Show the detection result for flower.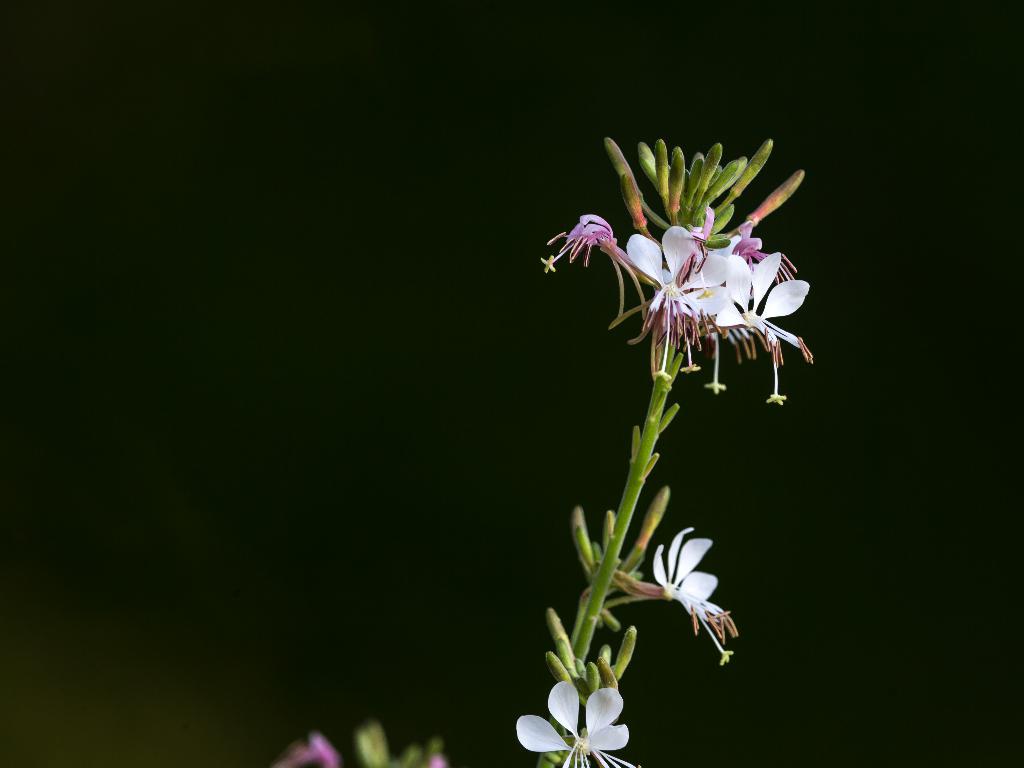
(x1=536, y1=201, x2=817, y2=415).
